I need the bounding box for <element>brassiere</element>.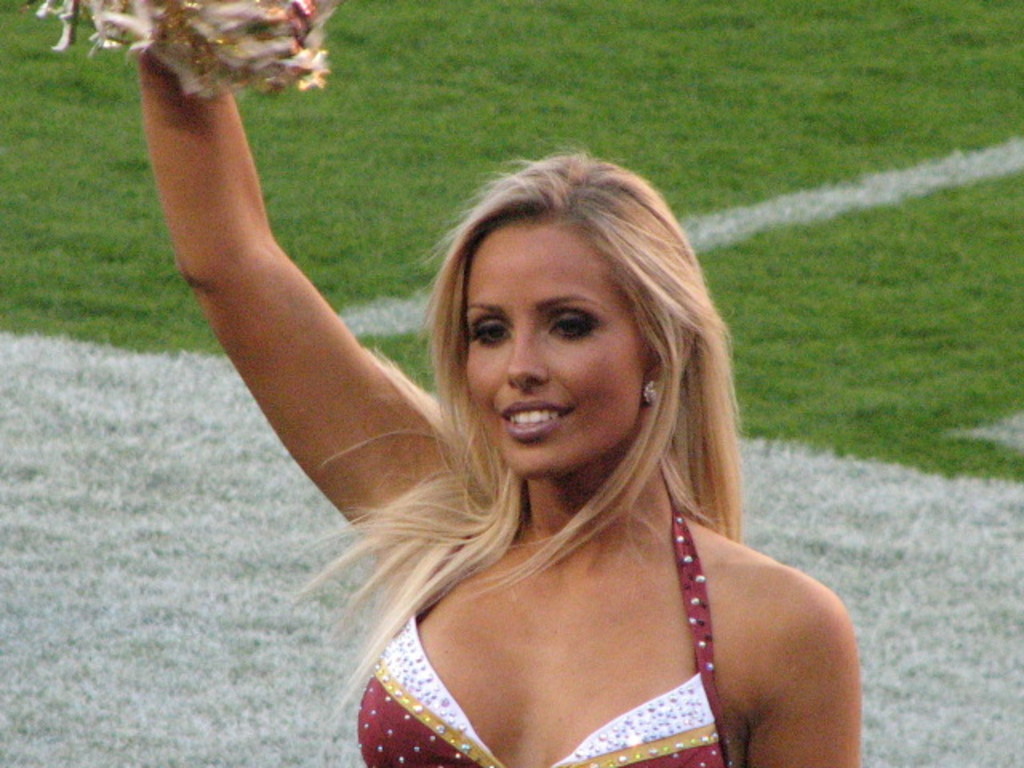
Here it is: (left=312, top=499, right=755, bottom=754).
